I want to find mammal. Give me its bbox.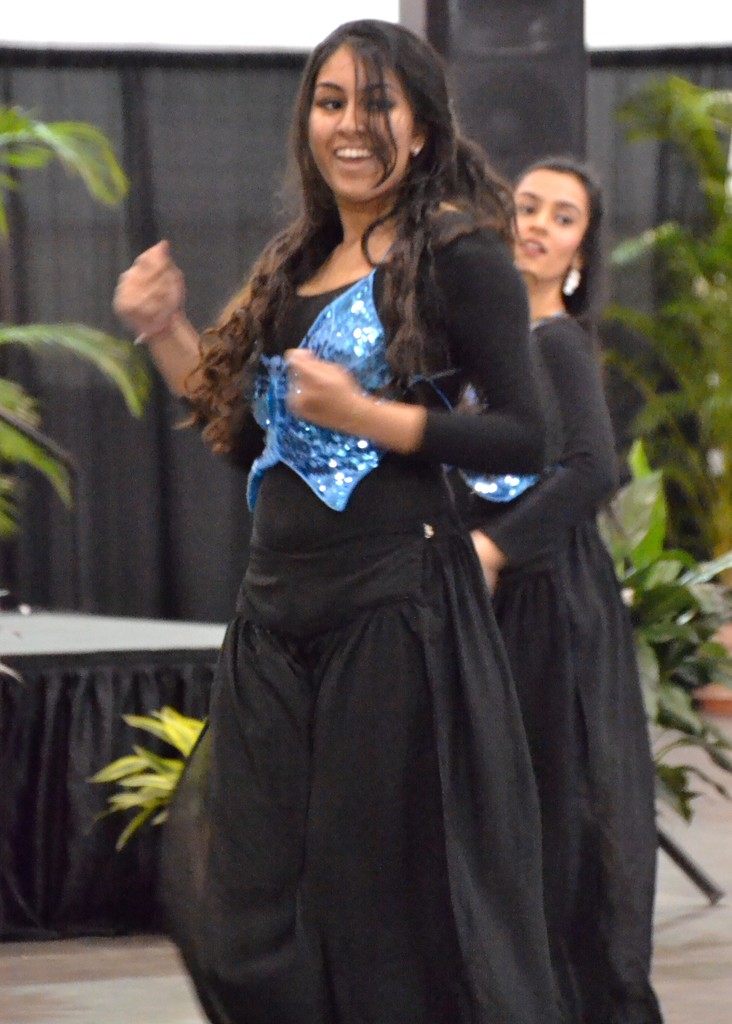
x1=117 y1=18 x2=530 y2=1023.
